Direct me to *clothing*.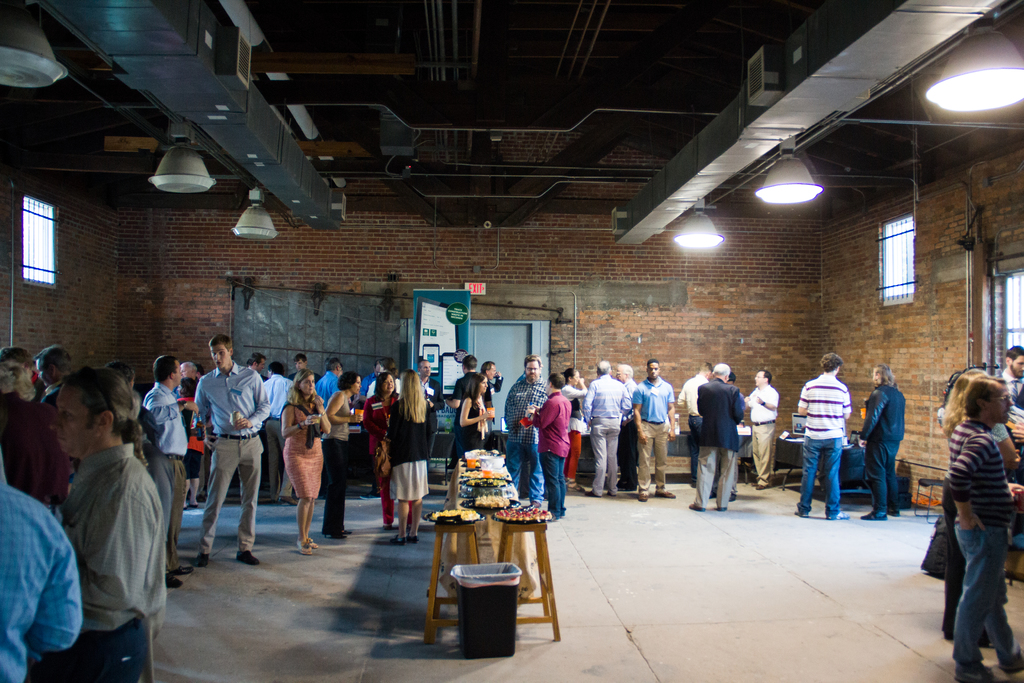
Direction: 259/368/307/516.
